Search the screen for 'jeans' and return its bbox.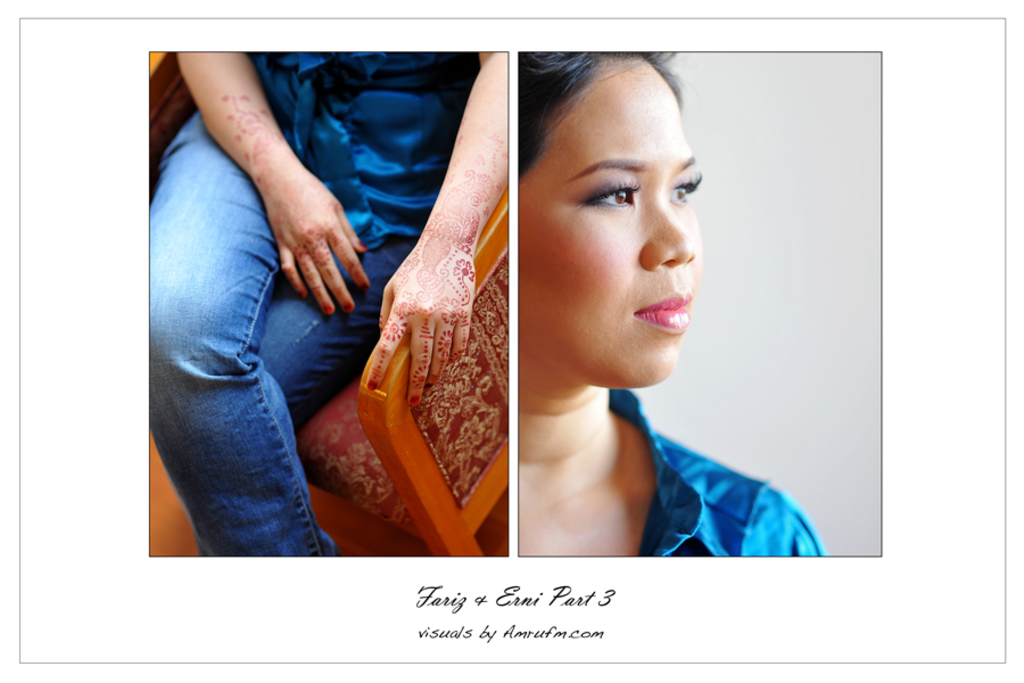
Found: [140, 148, 354, 583].
